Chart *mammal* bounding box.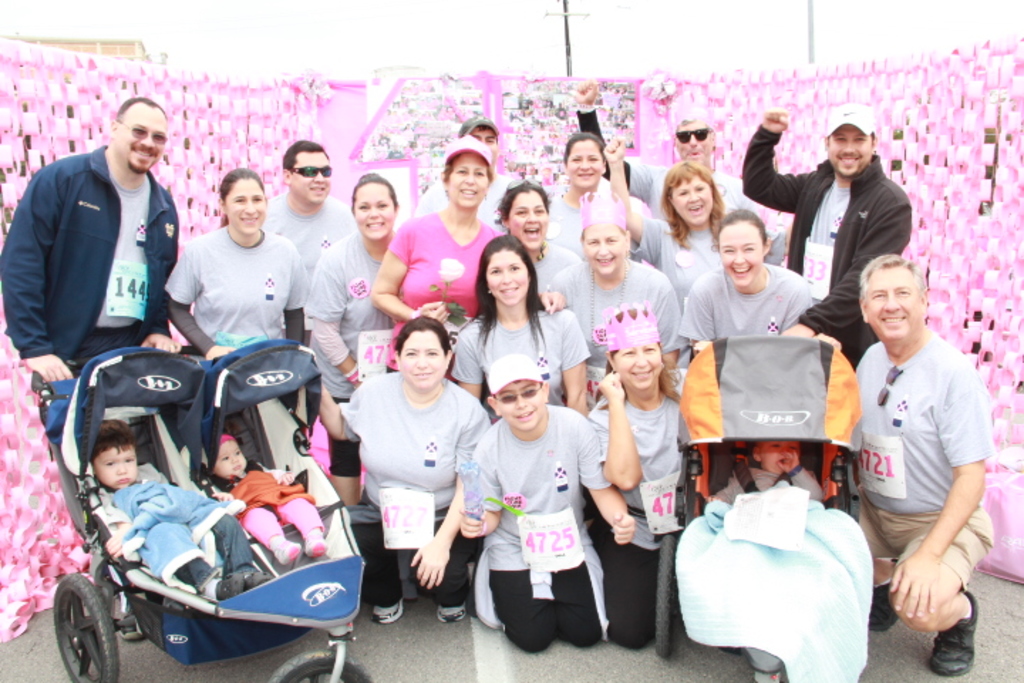
Charted: left=302, top=168, right=394, bottom=505.
